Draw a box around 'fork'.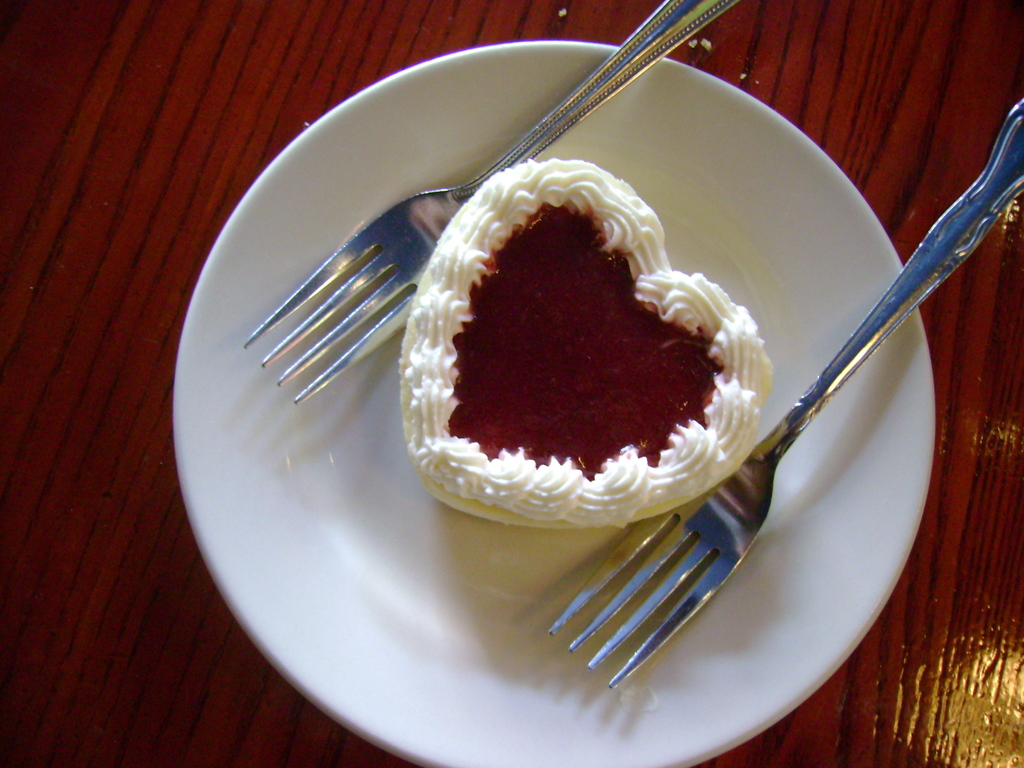
detection(548, 97, 1023, 692).
